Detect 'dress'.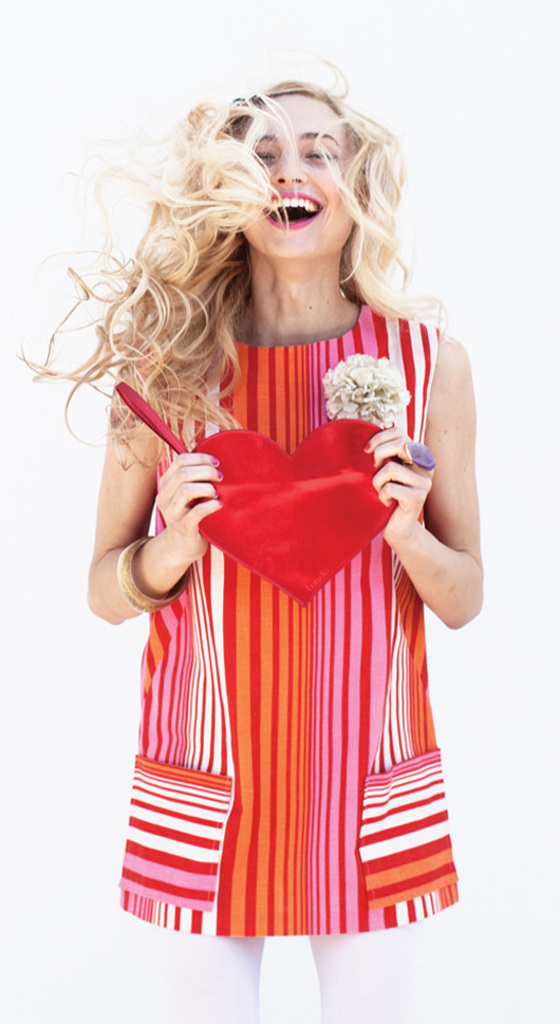
Detected at 149 351 458 930.
